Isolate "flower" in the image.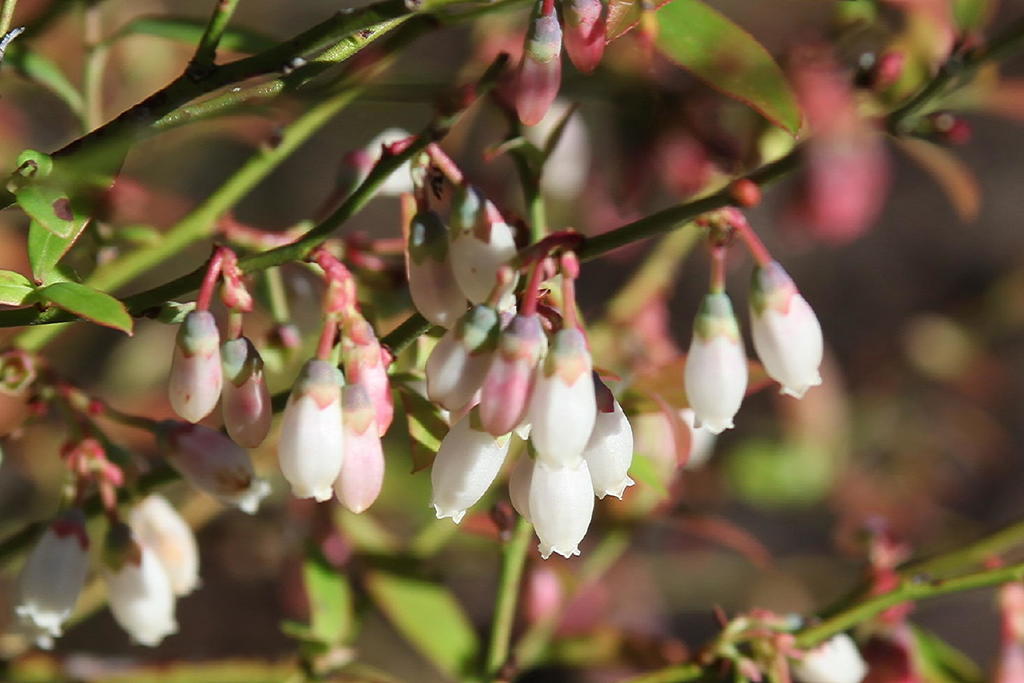
Isolated region: <region>215, 336, 274, 446</region>.
